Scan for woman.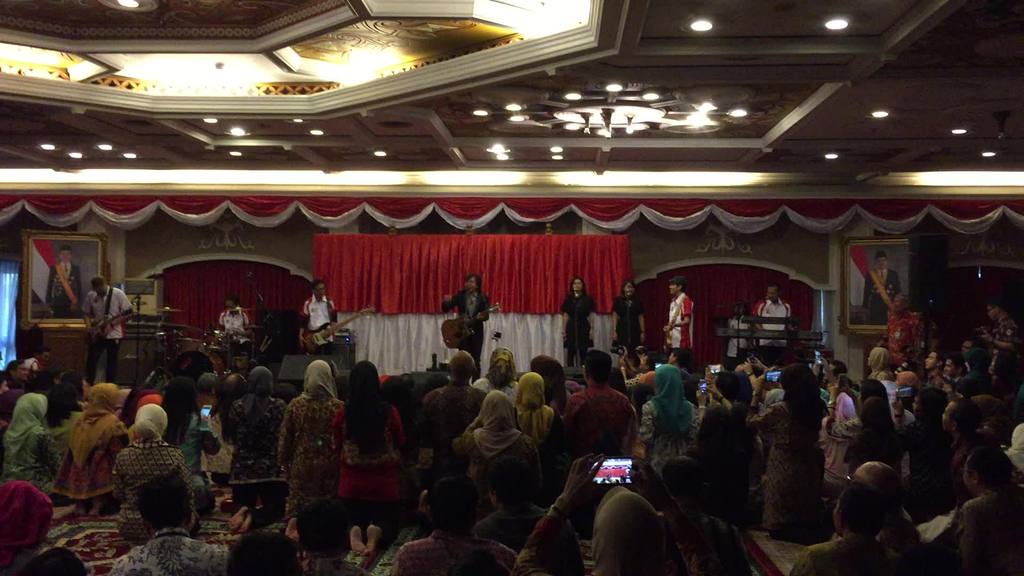
Scan result: left=105, top=403, right=202, bottom=545.
